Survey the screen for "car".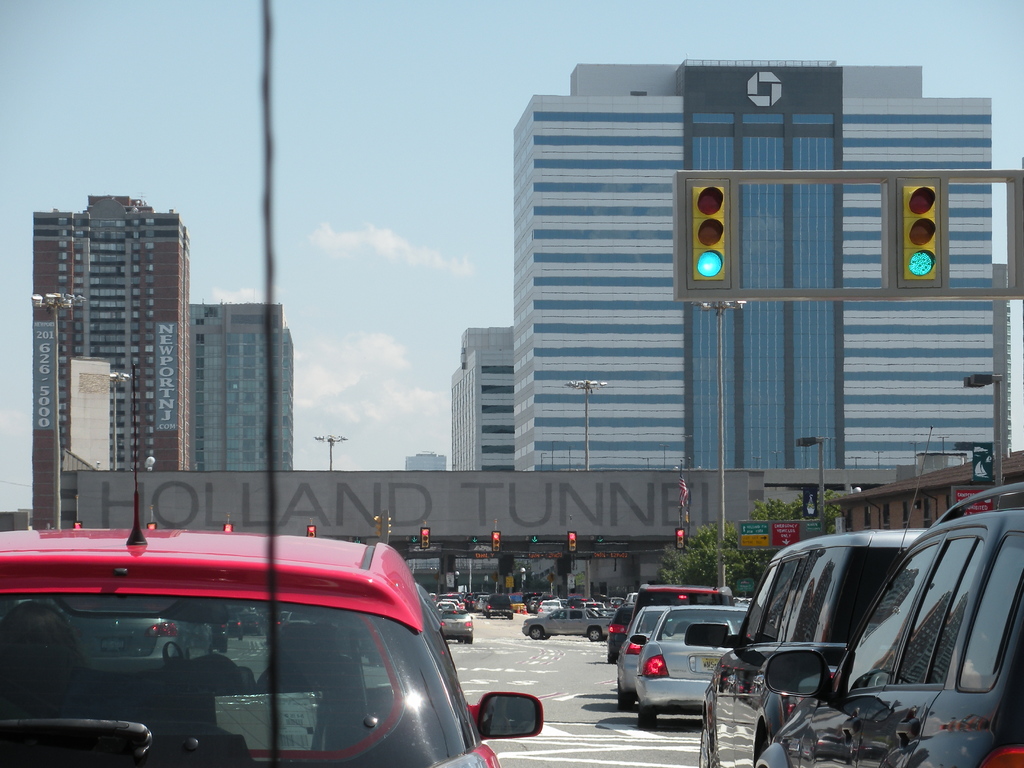
Survey found: box=[609, 609, 628, 666].
